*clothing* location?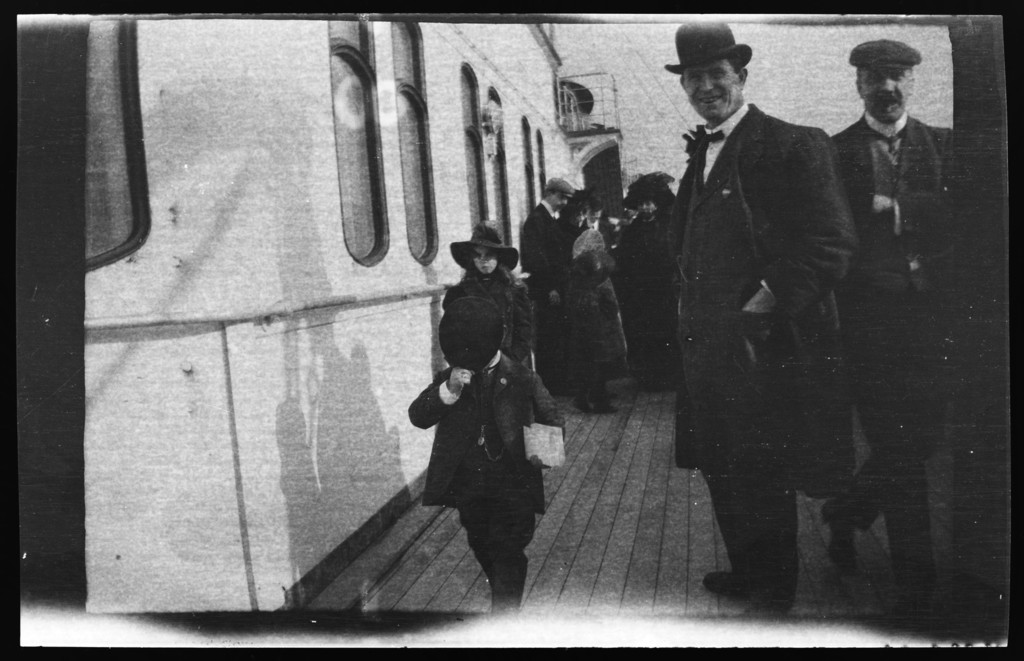
424, 354, 570, 624
